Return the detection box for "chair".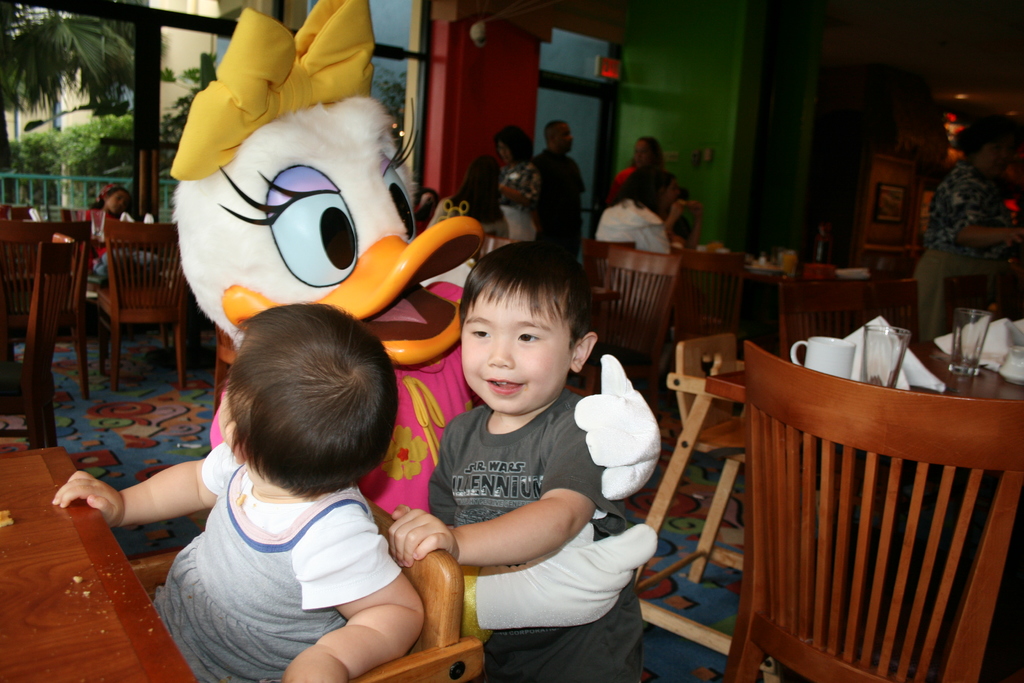
region(88, 219, 191, 392).
